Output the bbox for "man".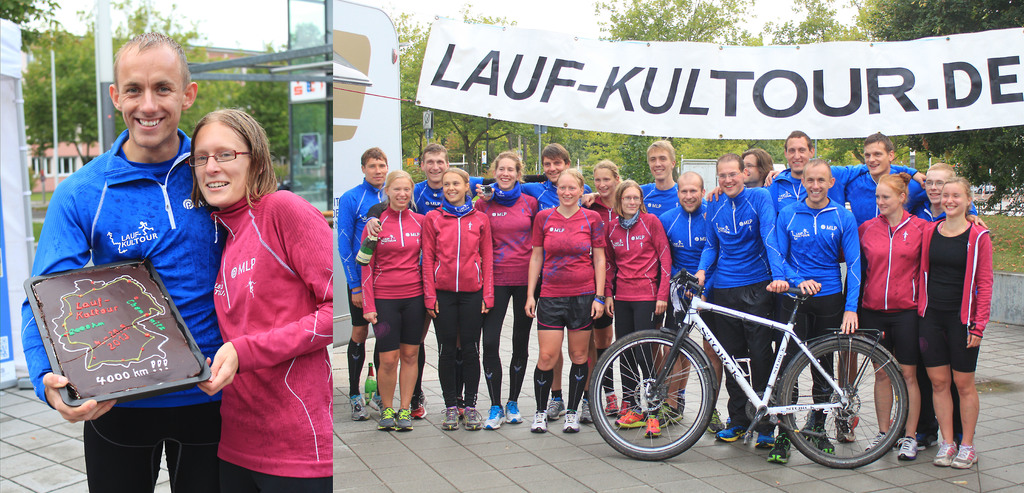
x1=475 y1=142 x2=594 y2=419.
